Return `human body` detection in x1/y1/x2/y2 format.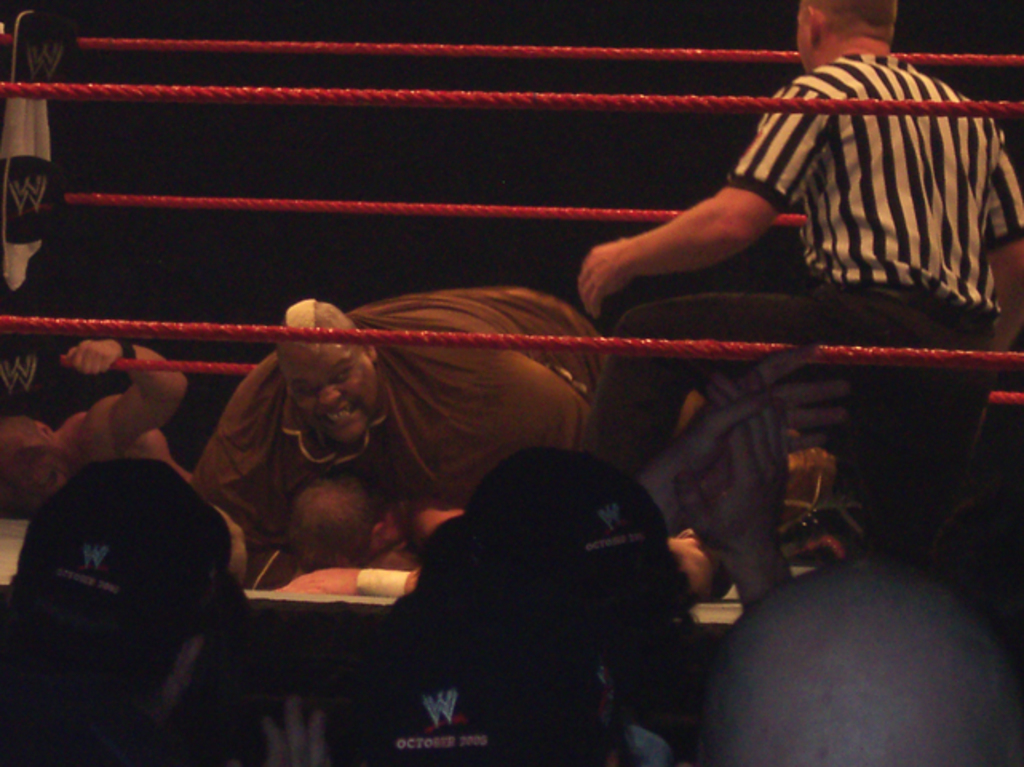
289/476/372/575.
